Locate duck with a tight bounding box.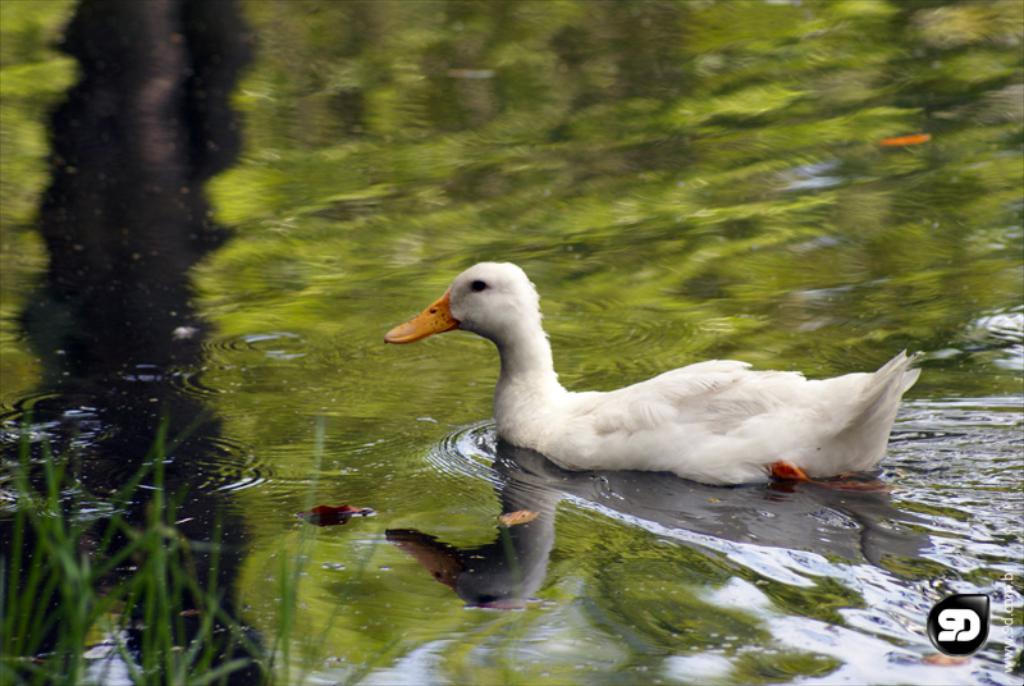
rect(392, 256, 955, 499).
